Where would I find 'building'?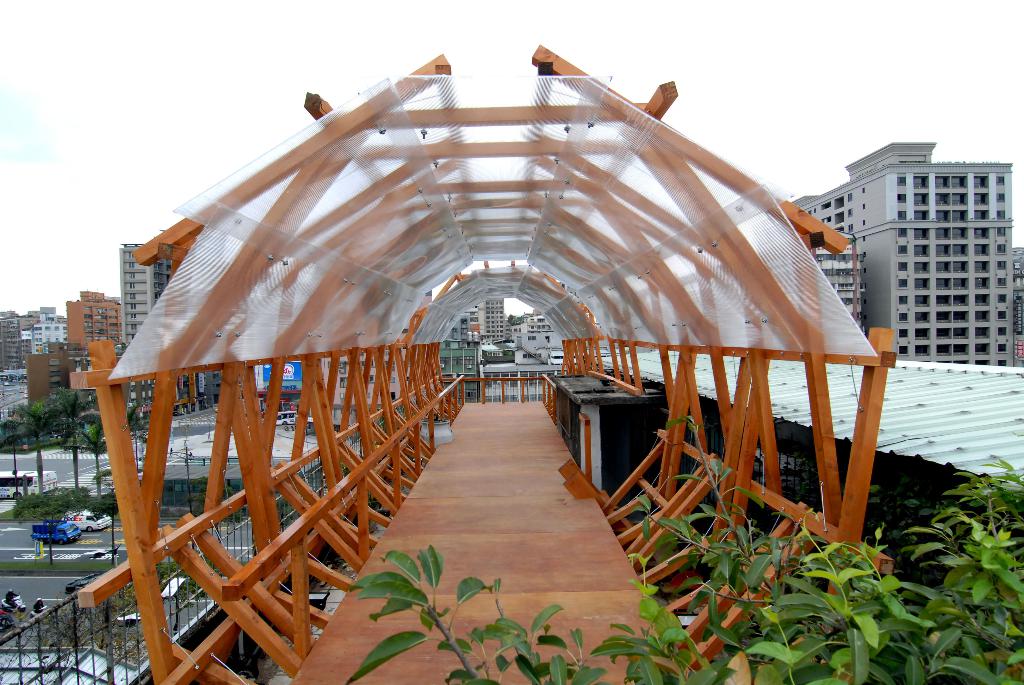
At [120, 243, 171, 343].
